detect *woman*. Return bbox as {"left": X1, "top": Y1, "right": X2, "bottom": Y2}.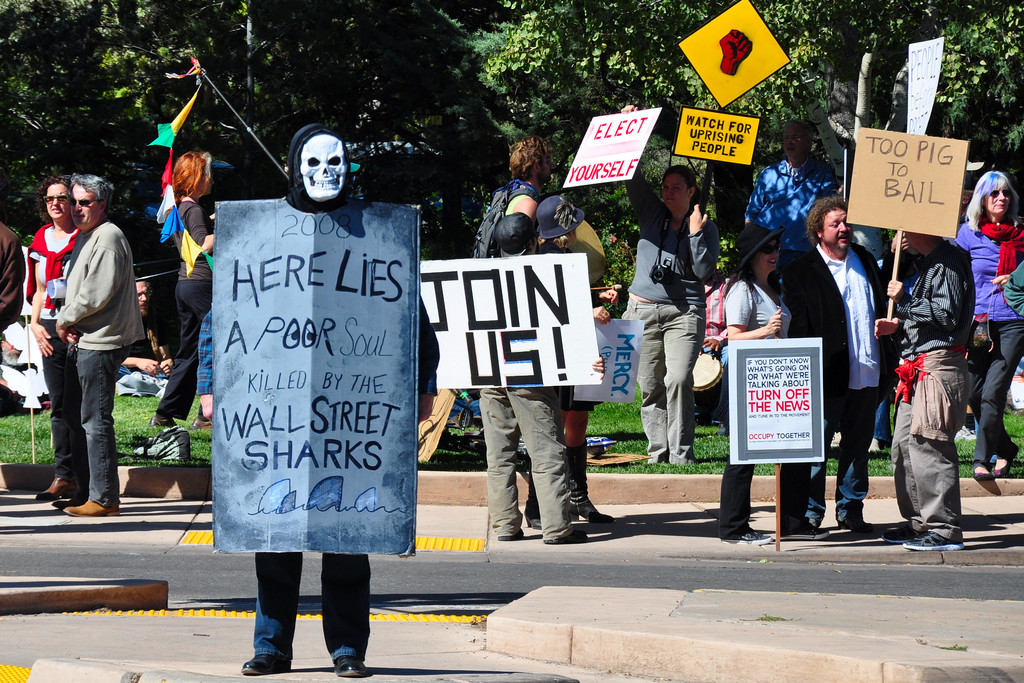
{"left": 621, "top": 101, "right": 716, "bottom": 467}.
